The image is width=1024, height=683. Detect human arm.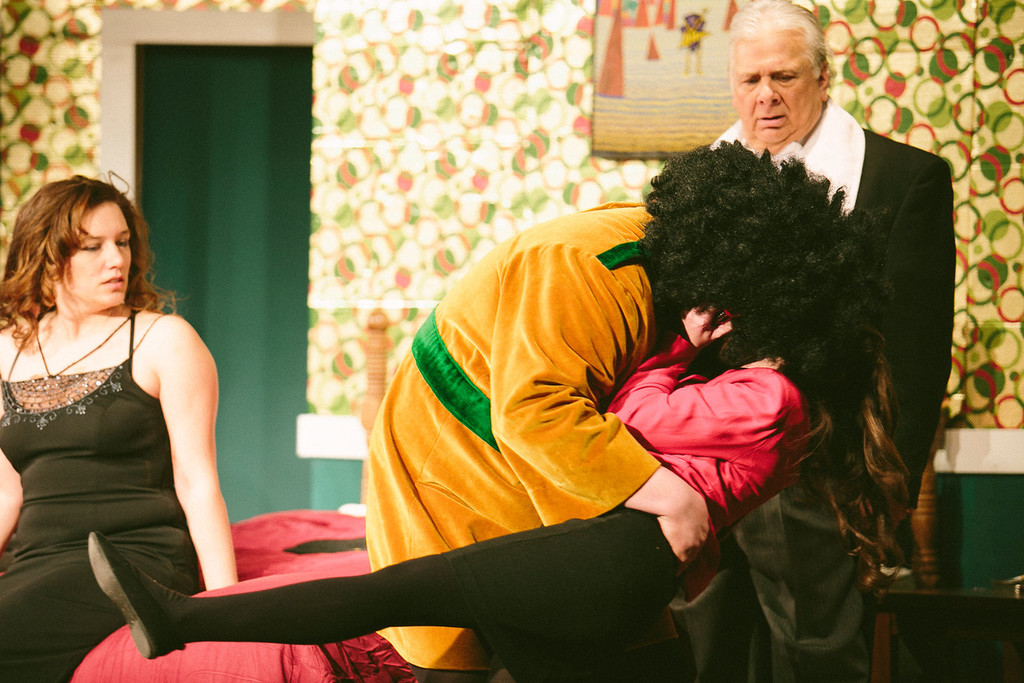
Detection: {"x1": 490, "y1": 245, "x2": 710, "y2": 564}.
